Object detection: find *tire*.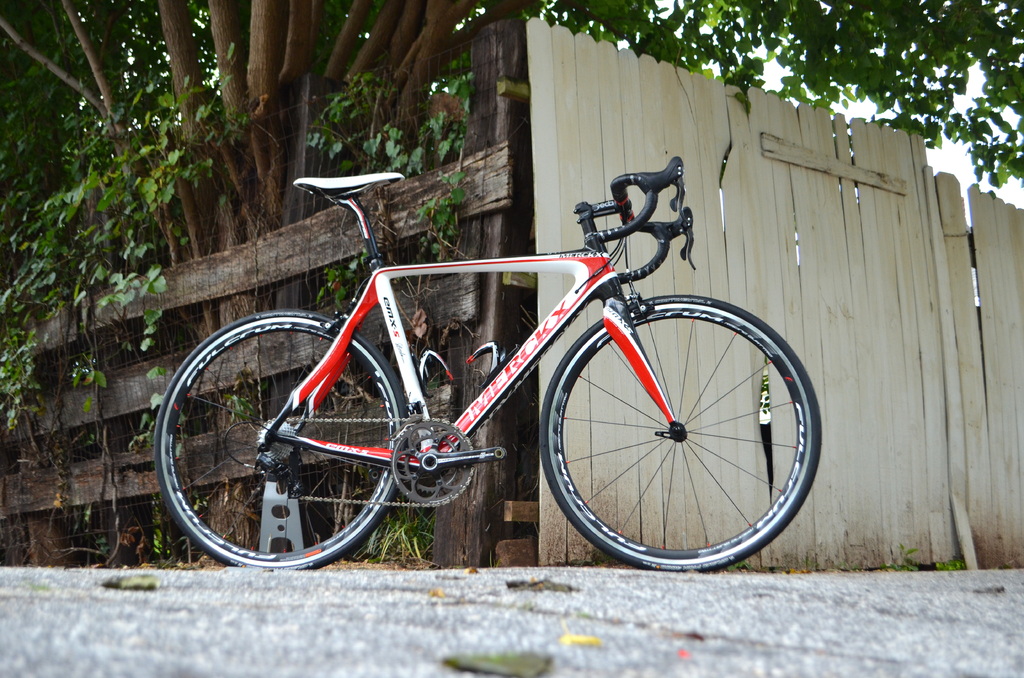
box(156, 309, 405, 571).
